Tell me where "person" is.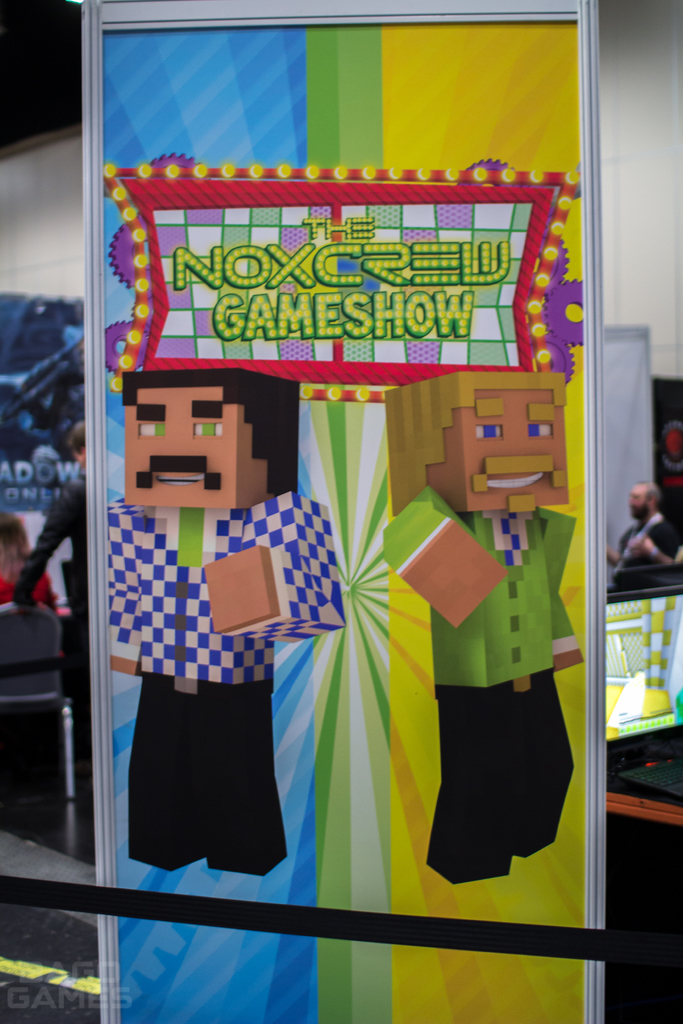
"person" is at (604,481,679,568).
